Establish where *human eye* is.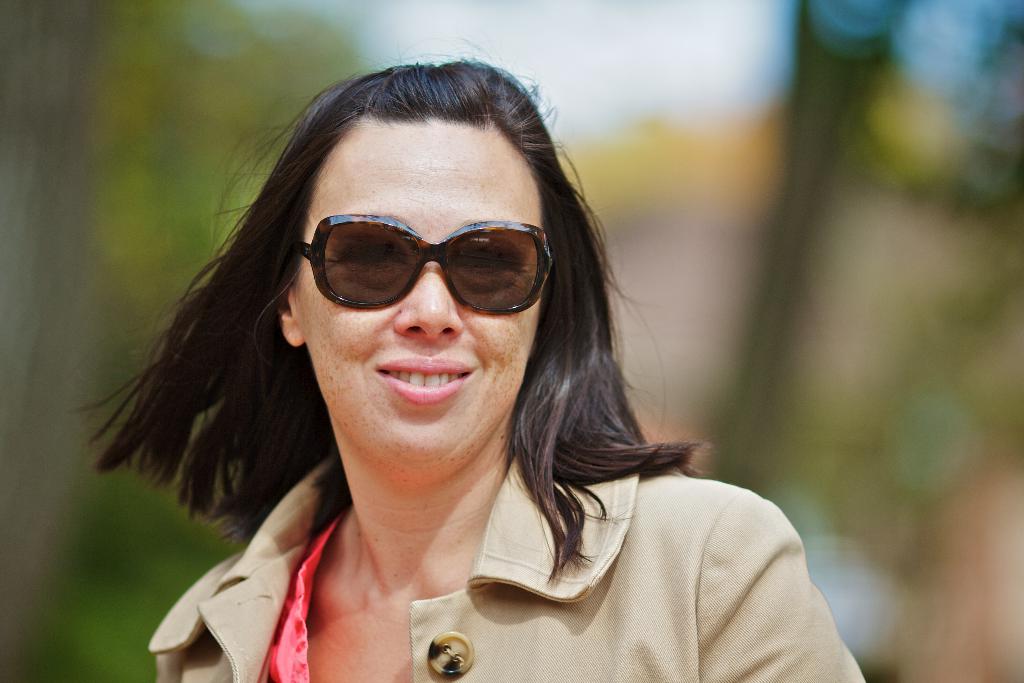
Established at locate(458, 243, 520, 285).
